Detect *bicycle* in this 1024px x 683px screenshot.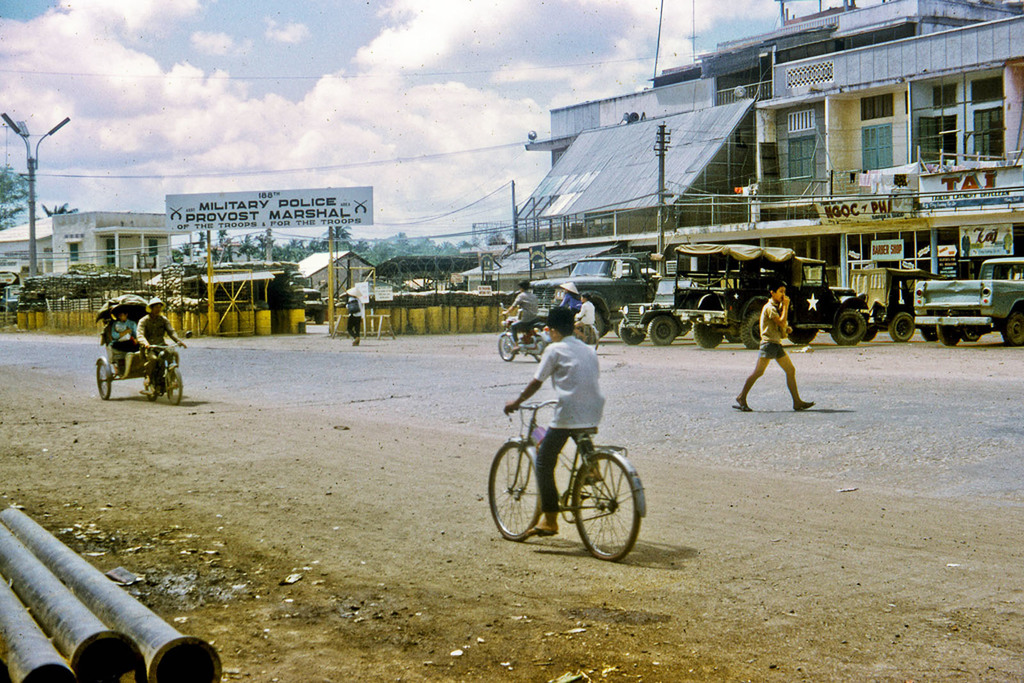
Detection: detection(497, 310, 553, 365).
